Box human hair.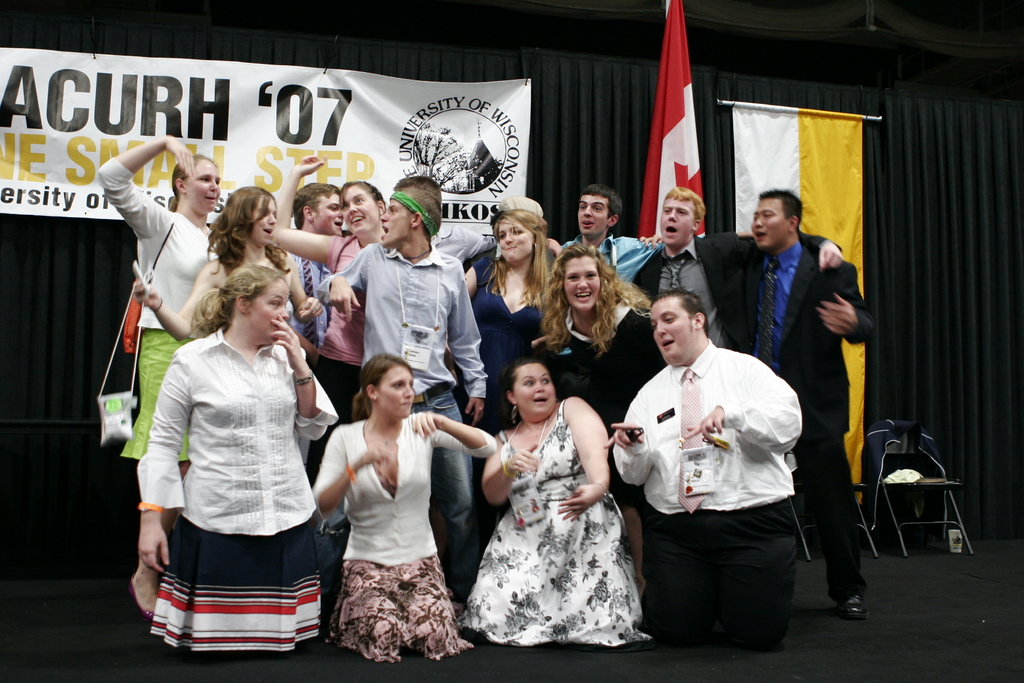
<region>396, 174, 442, 201</region>.
